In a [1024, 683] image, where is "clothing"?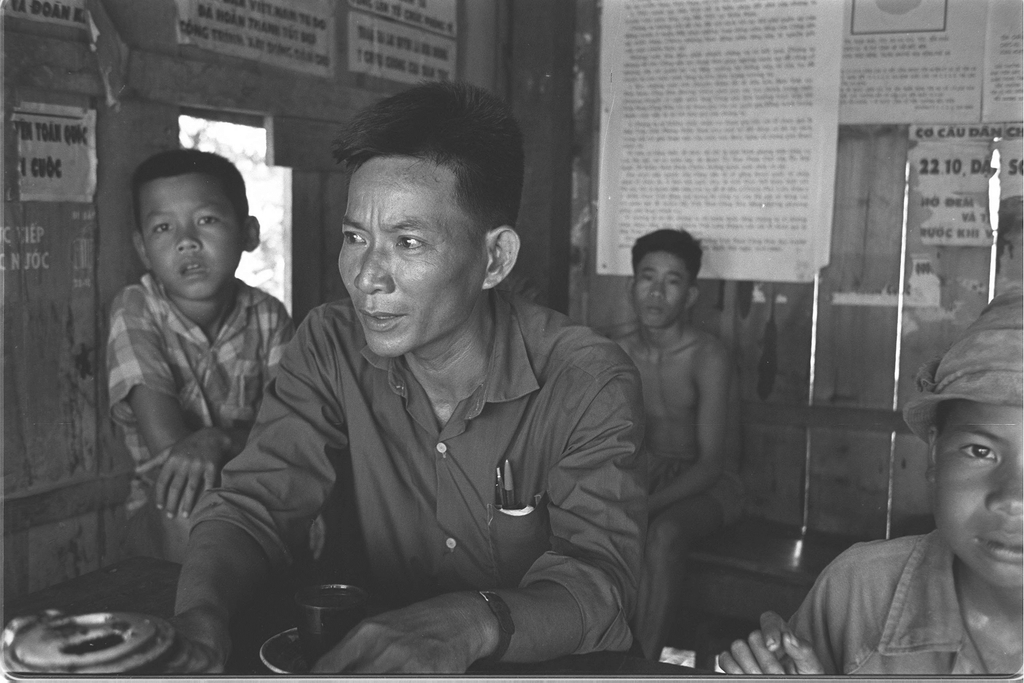
100/265/327/552.
